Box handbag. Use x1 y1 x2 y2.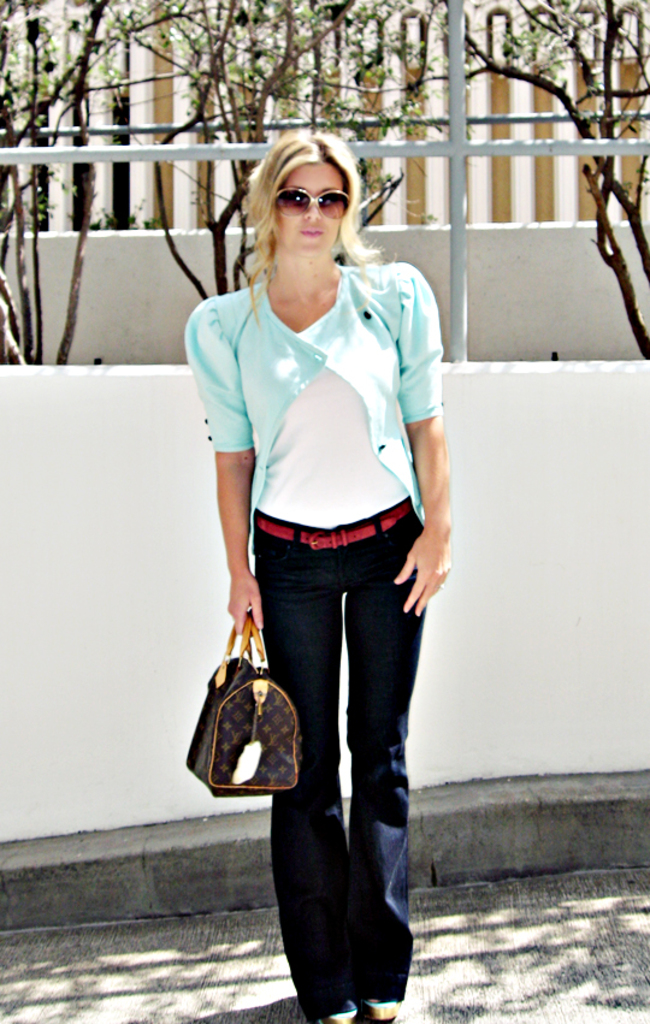
184 605 305 800.
